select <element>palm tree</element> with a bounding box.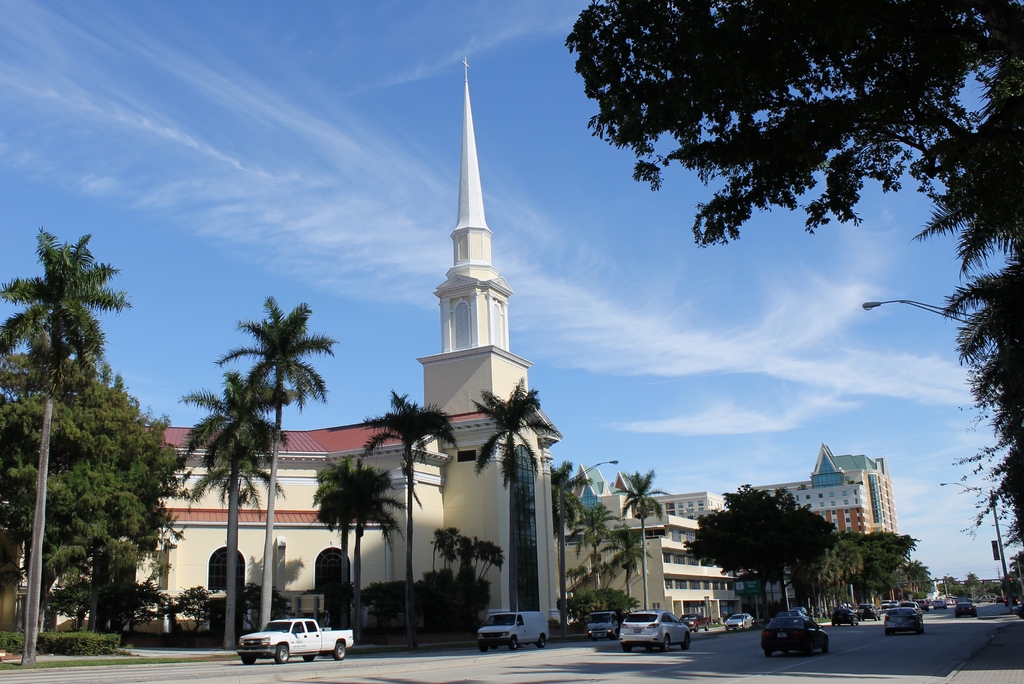
[349, 452, 401, 646].
